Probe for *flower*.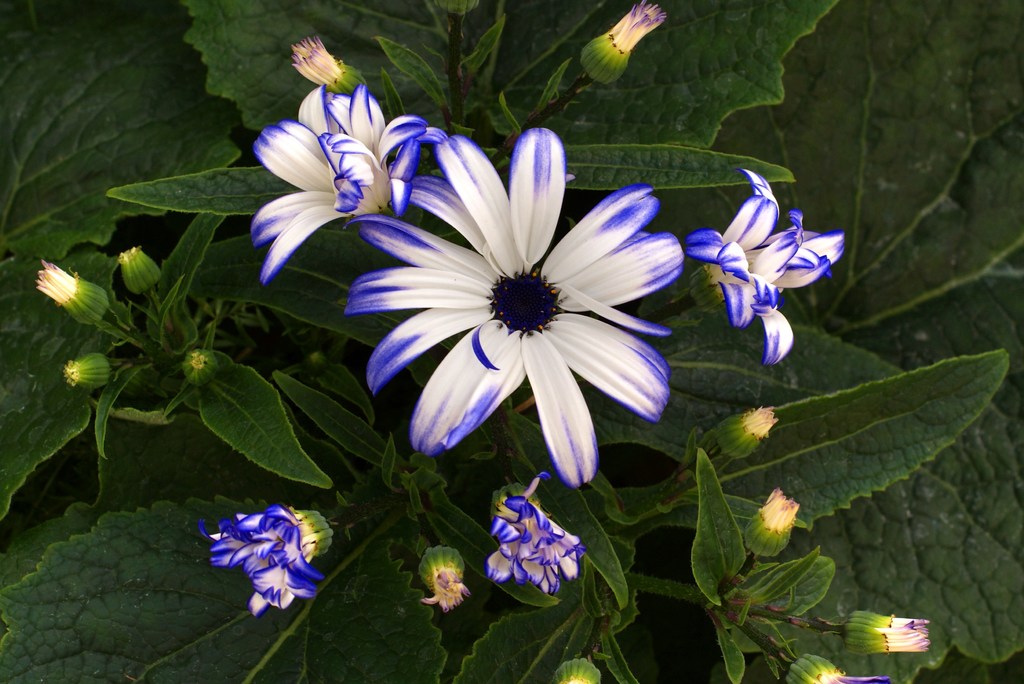
Probe result: rect(680, 170, 844, 366).
